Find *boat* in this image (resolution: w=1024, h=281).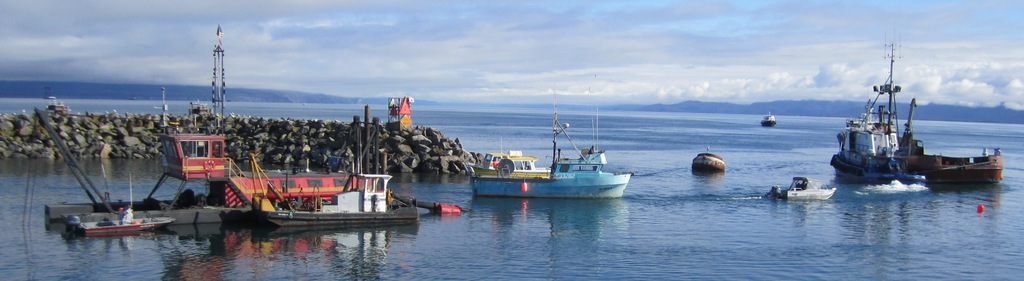
Rect(67, 203, 183, 241).
